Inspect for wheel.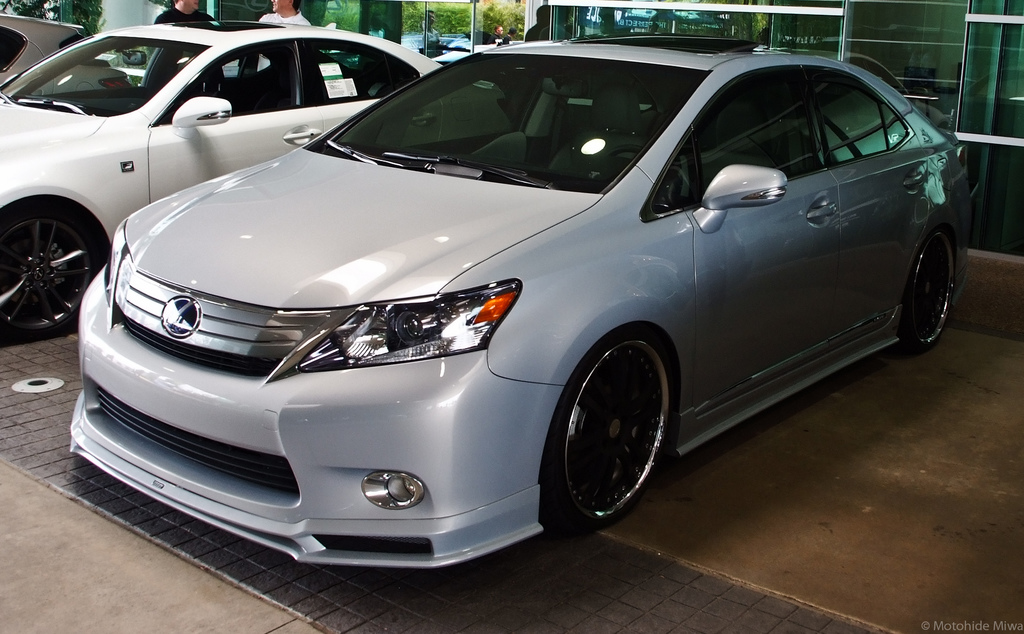
Inspection: <region>605, 143, 650, 159</region>.
